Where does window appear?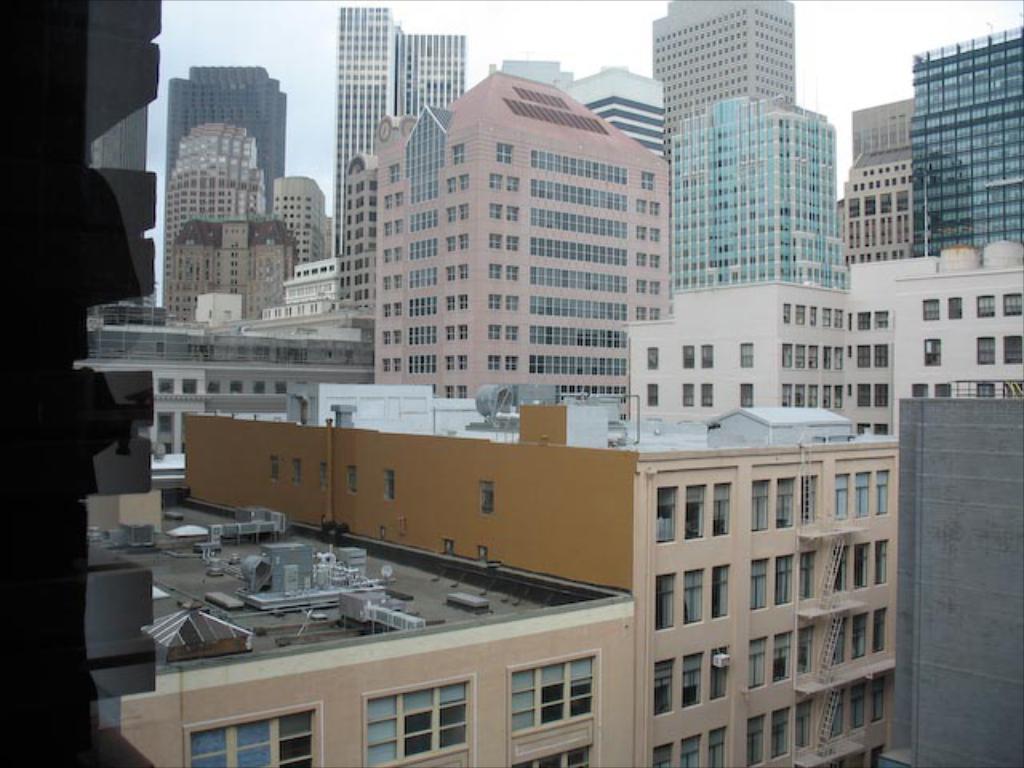
Appears at Rect(878, 384, 891, 405).
